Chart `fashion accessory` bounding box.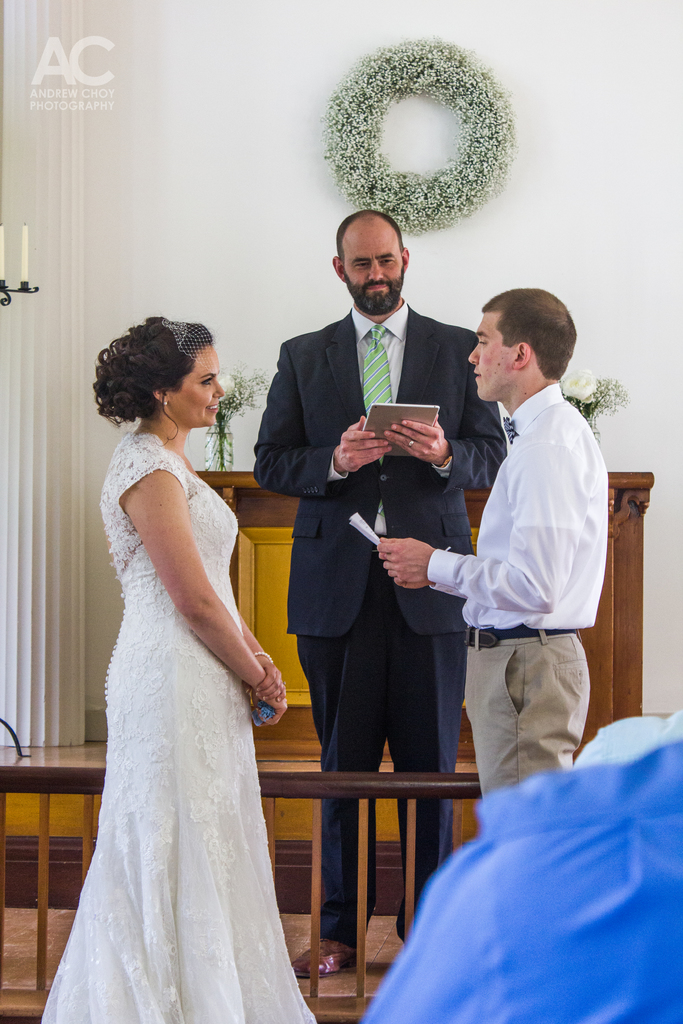
Charted: 161:318:218:376.
